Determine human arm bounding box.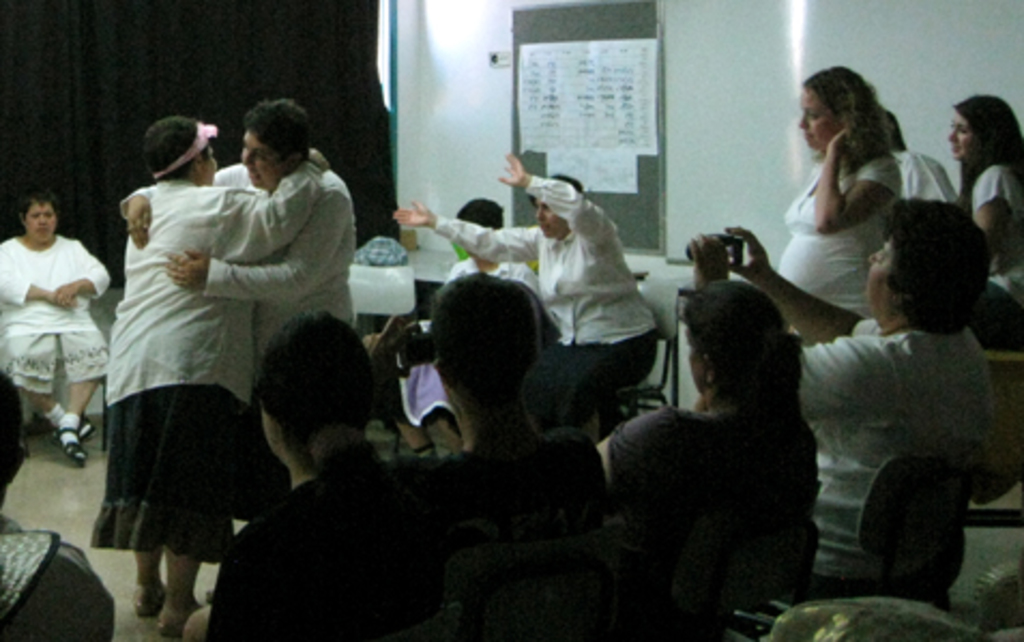
Determined: <region>159, 191, 337, 305</region>.
